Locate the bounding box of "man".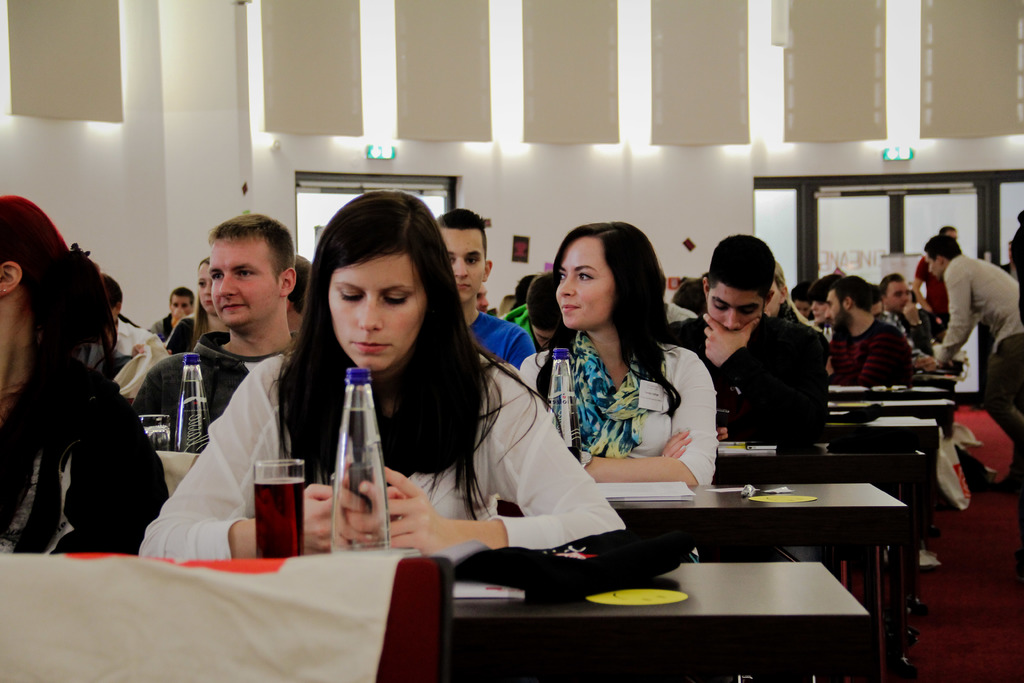
Bounding box: 134, 215, 294, 448.
